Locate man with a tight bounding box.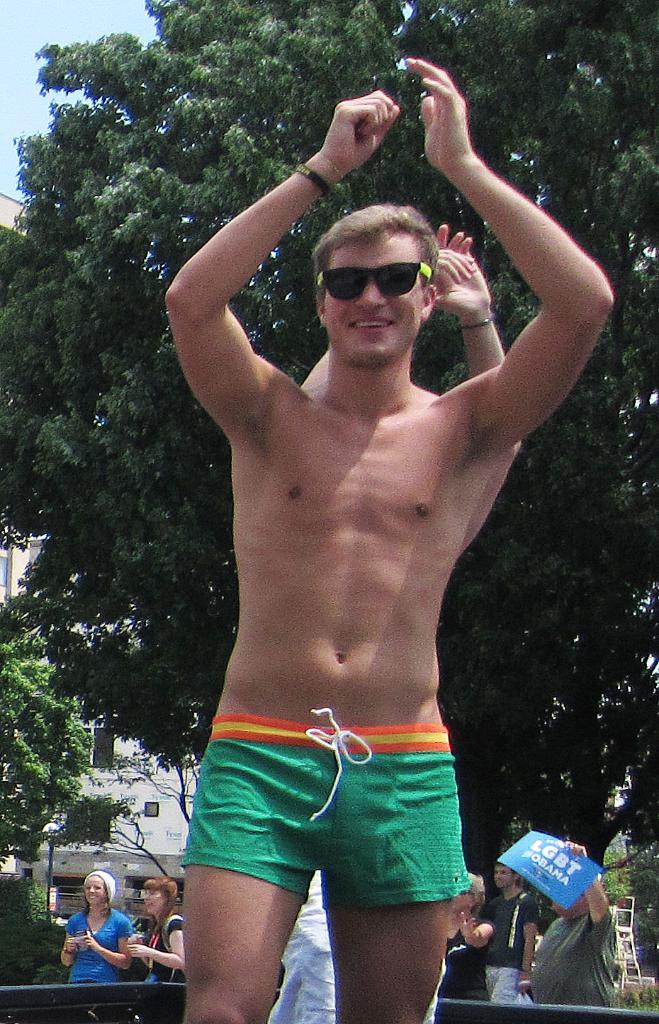
left=480, top=861, right=533, bottom=1010.
